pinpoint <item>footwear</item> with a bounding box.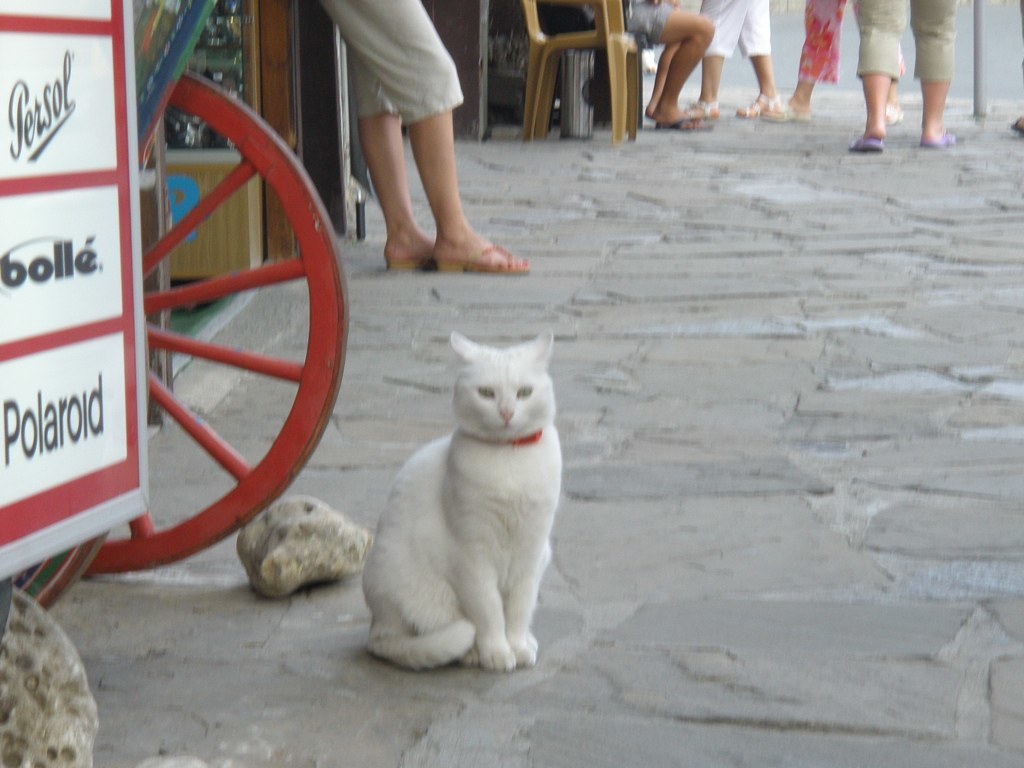
x1=849, y1=134, x2=888, y2=148.
